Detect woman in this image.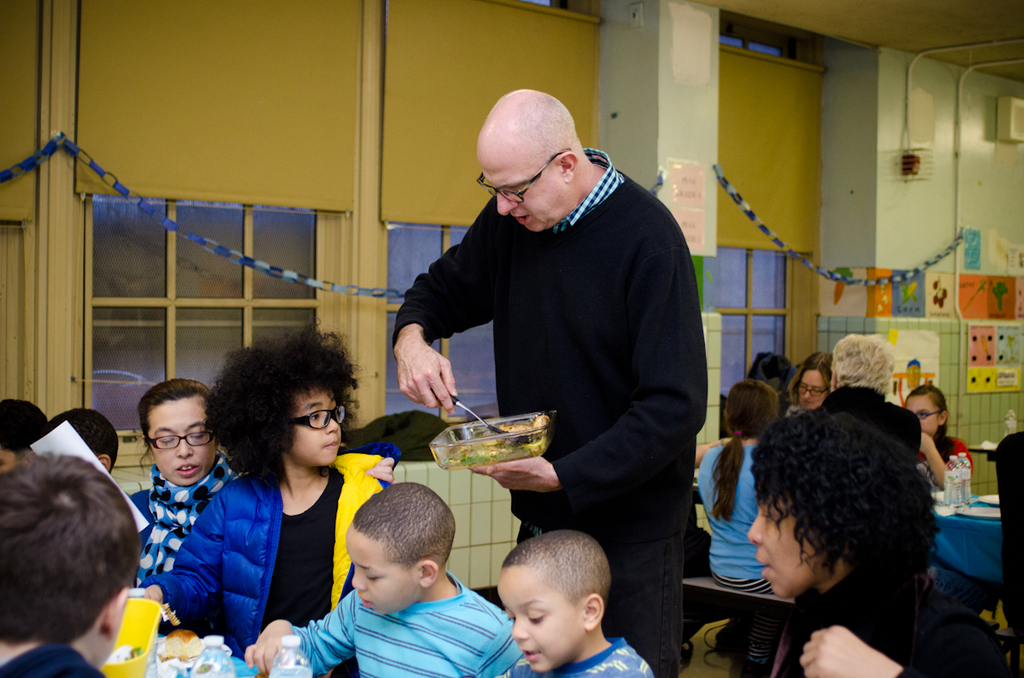
Detection: bbox=(788, 355, 834, 415).
